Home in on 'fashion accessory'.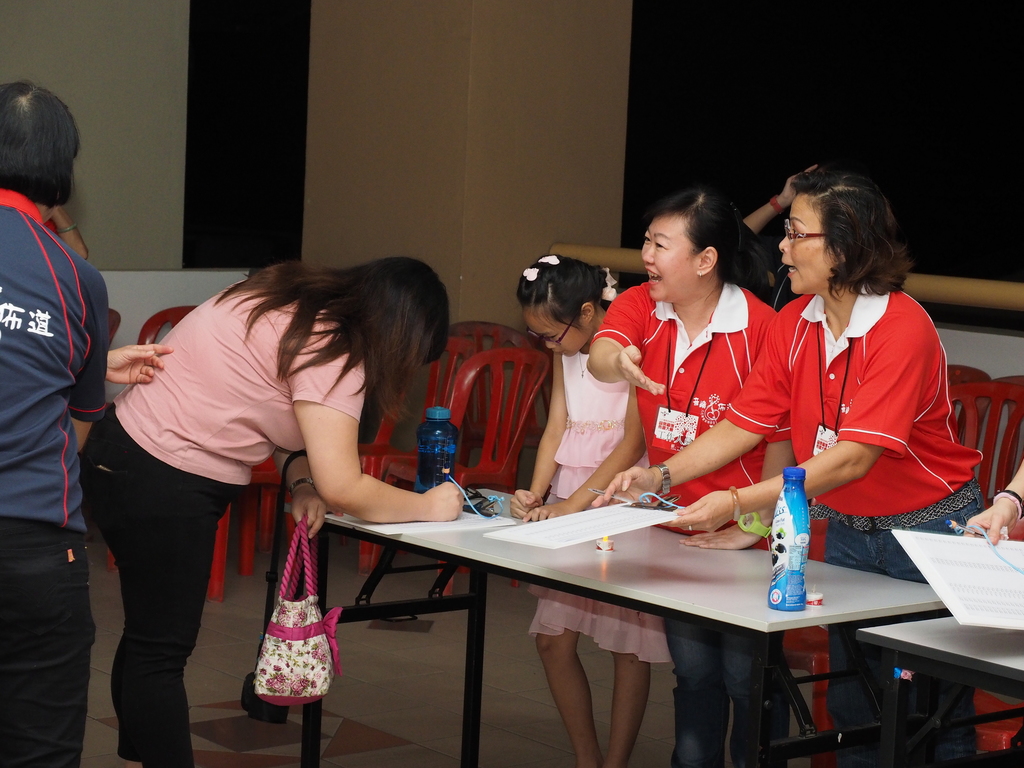
Homed in at locate(540, 250, 563, 269).
